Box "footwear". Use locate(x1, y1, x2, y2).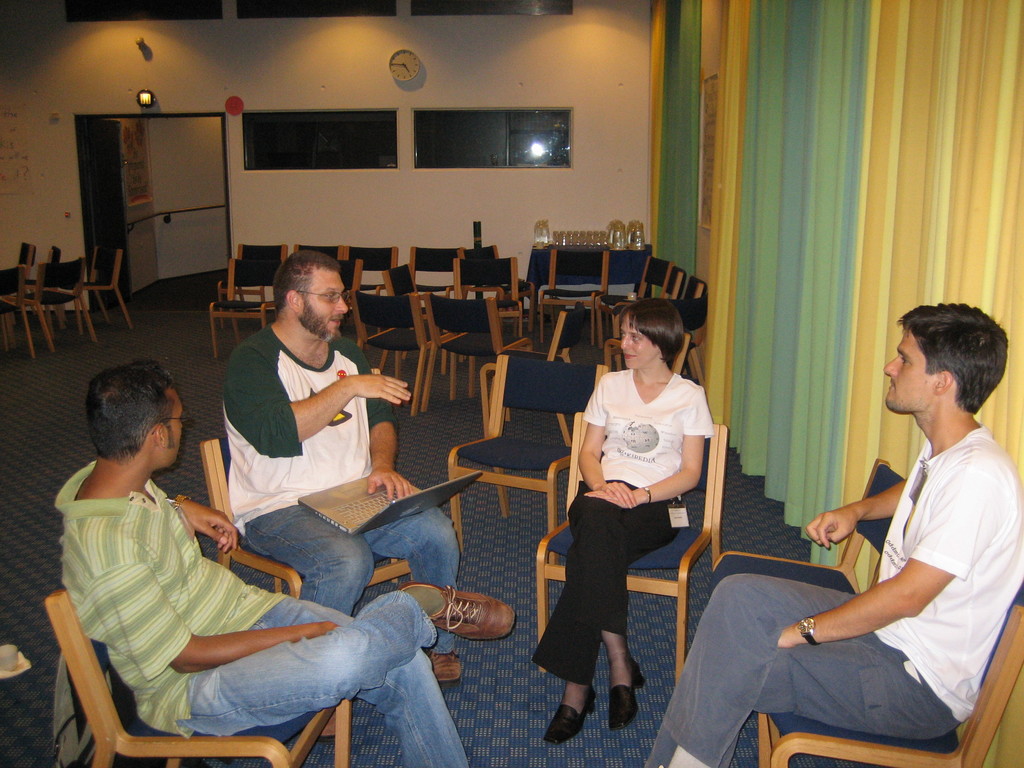
locate(543, 686, 595, 742).
